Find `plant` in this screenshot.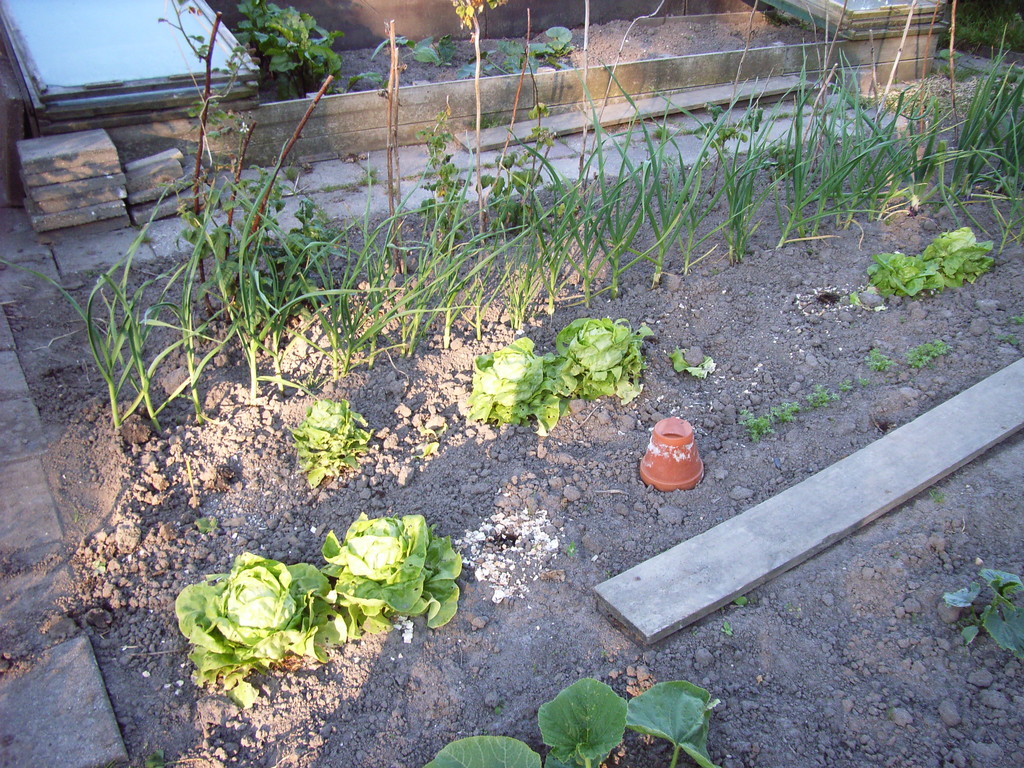
The bounding box for `plant` is 468, 348, 563, 426.
